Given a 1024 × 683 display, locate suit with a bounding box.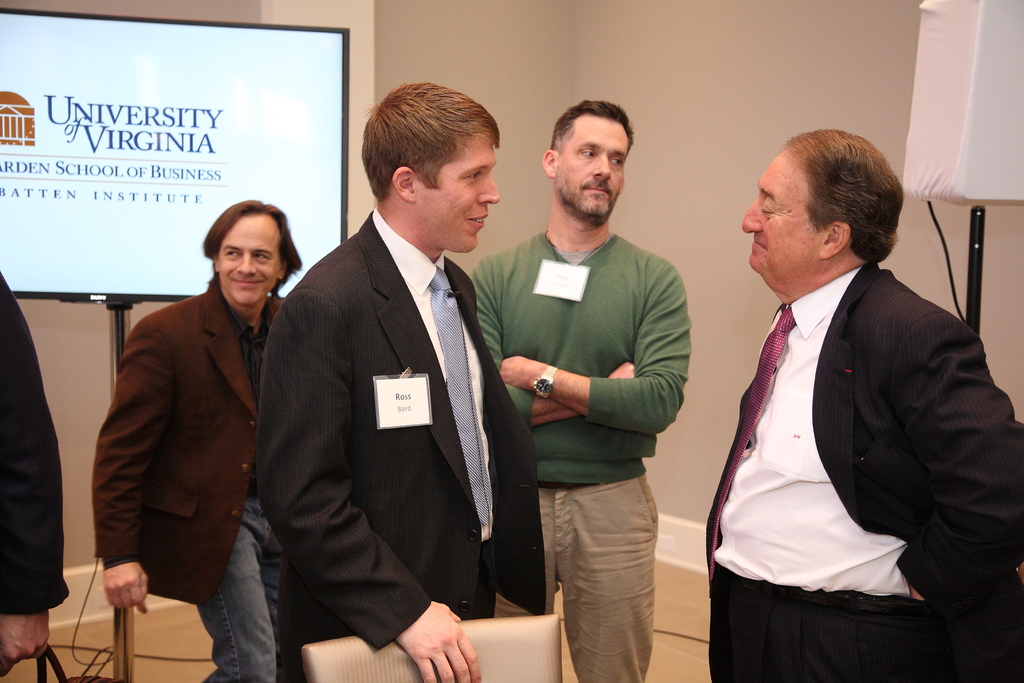
Located: <region>703, 265, 1023, 682</region>.
